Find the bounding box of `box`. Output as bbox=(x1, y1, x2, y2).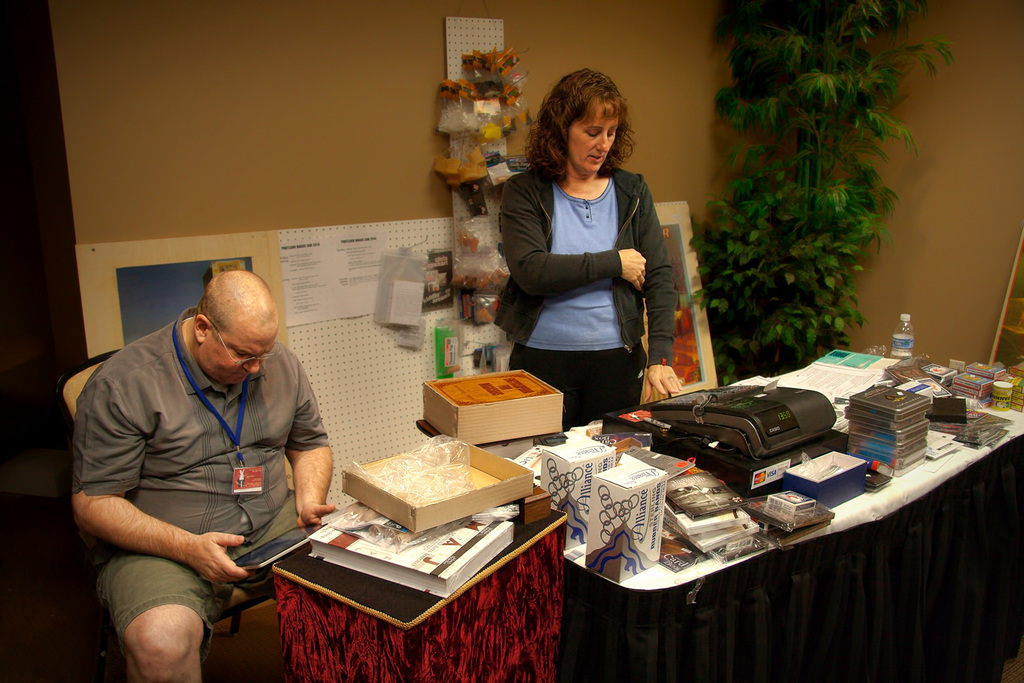
bbox=(424, 370, 564, 444).
